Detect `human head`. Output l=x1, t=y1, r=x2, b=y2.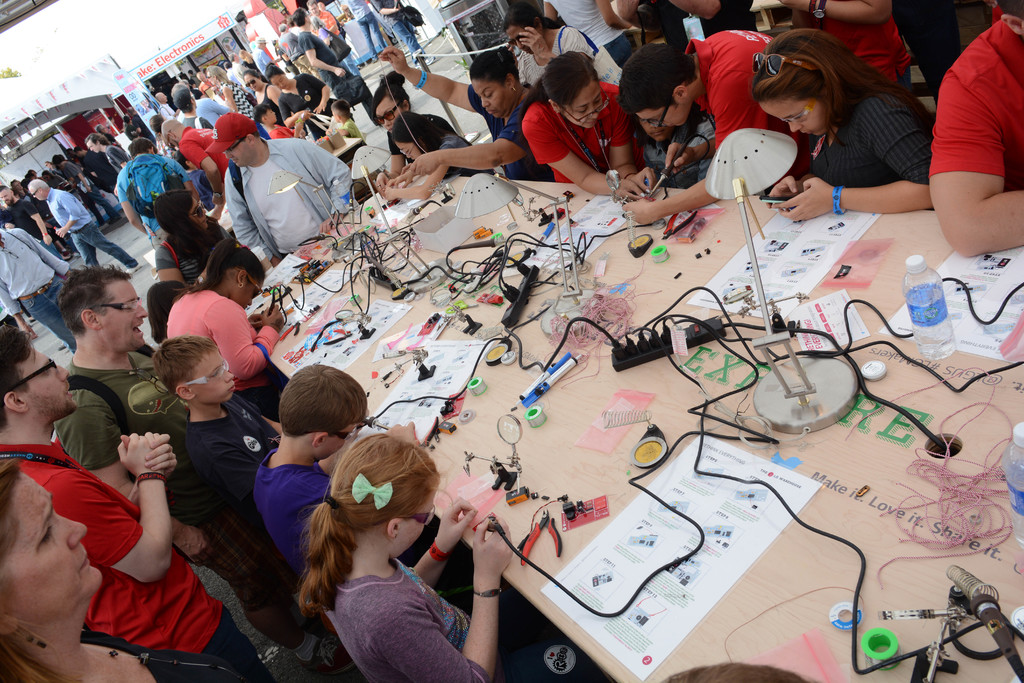
l=207, t=239, r=267, b=313.
